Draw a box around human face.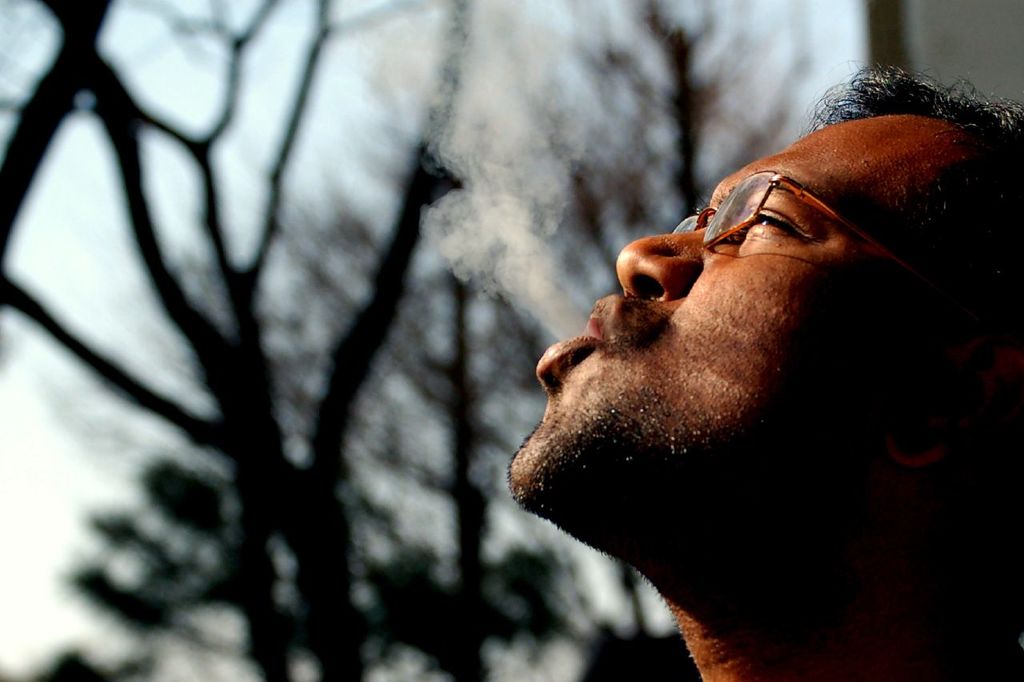
l=503, t=107, r=978, b=524.
